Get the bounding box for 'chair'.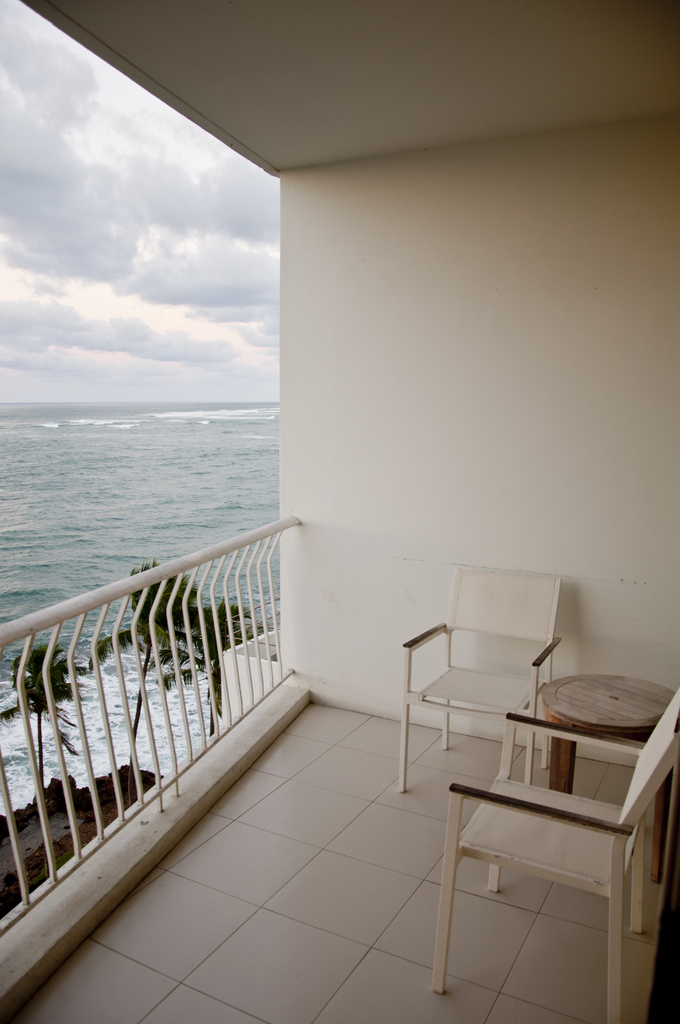
box=[390, 560, 556, 796].
